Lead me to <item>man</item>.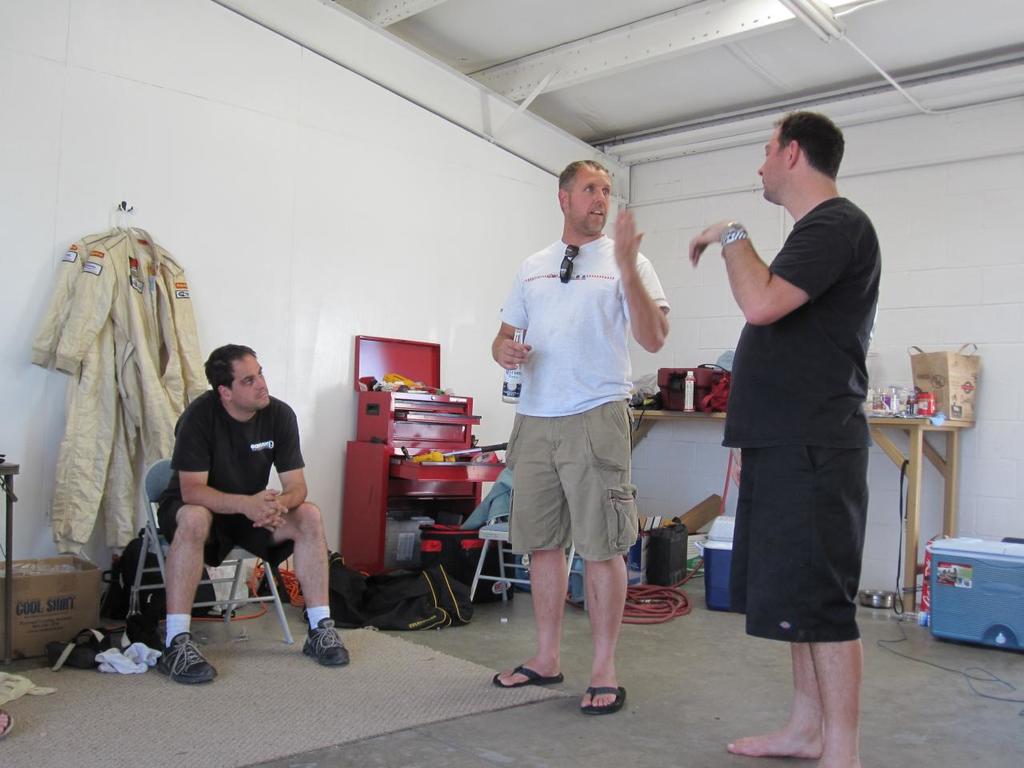
Lead to 686, 104, 885, 767.
